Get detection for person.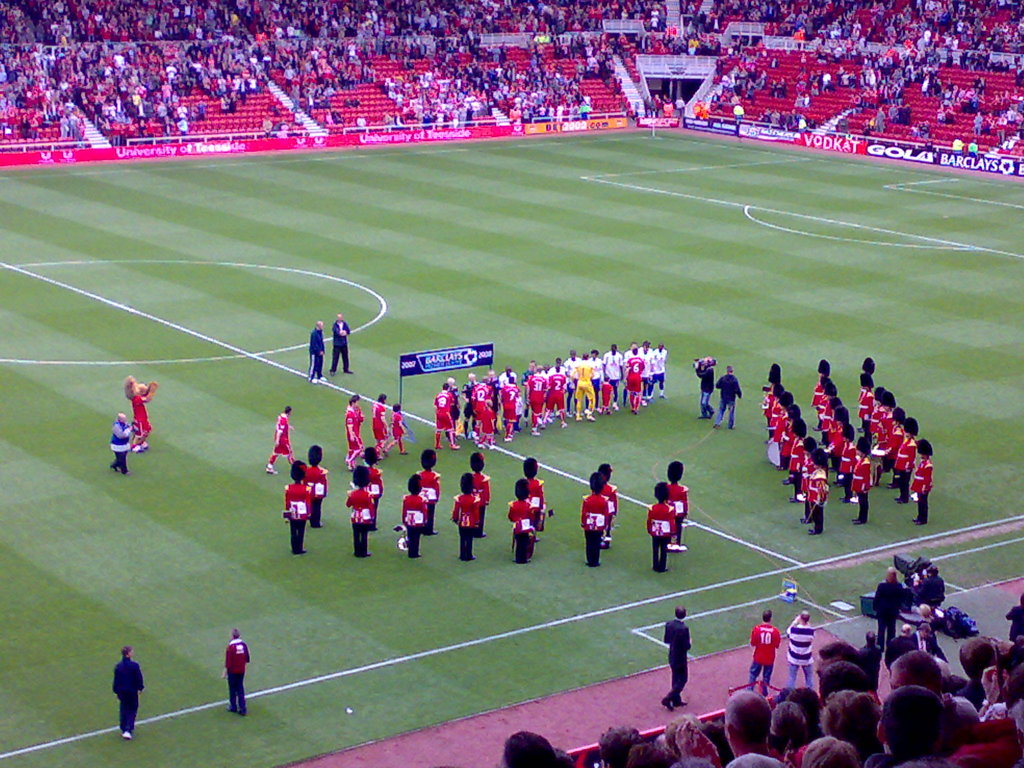
Detection: rect(689, 358, 714, 419).
